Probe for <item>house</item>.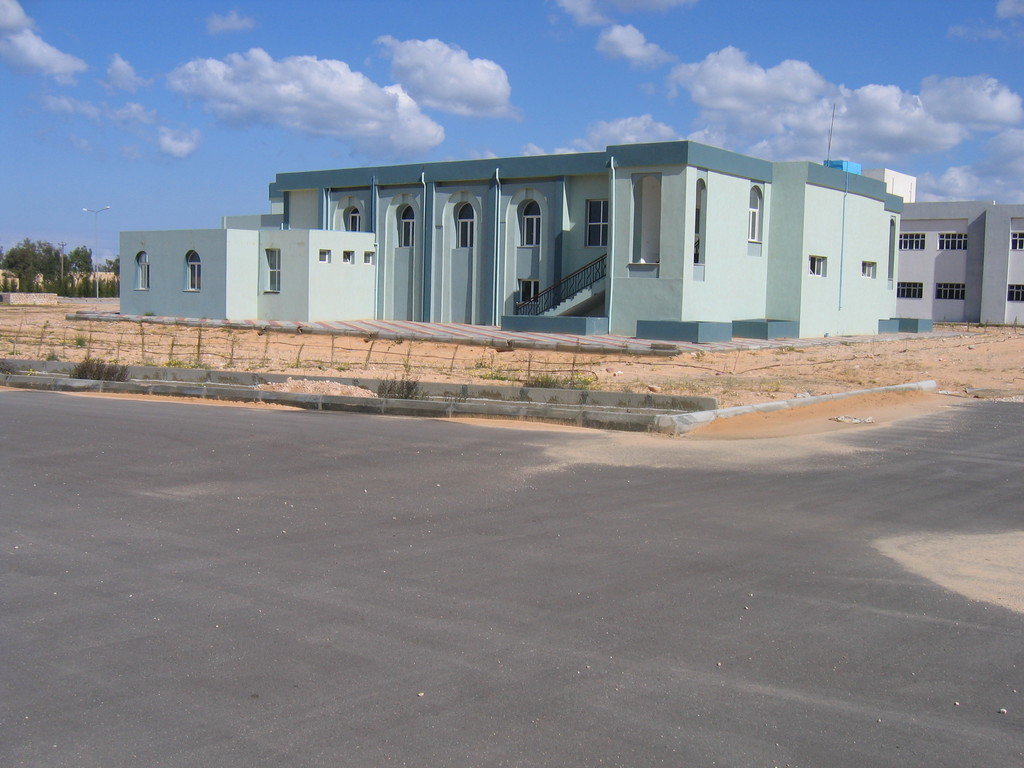
Probe result: box(184, 120, 970, 341).
